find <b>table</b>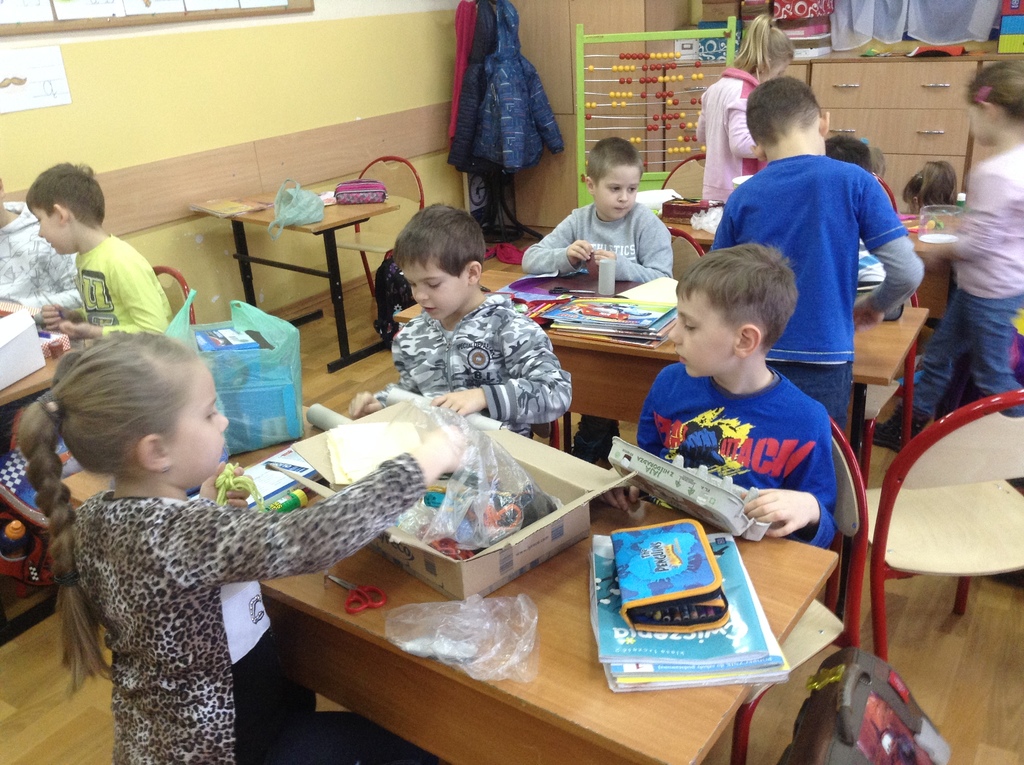
(left=209, top=172, right=400, bottom=346)
